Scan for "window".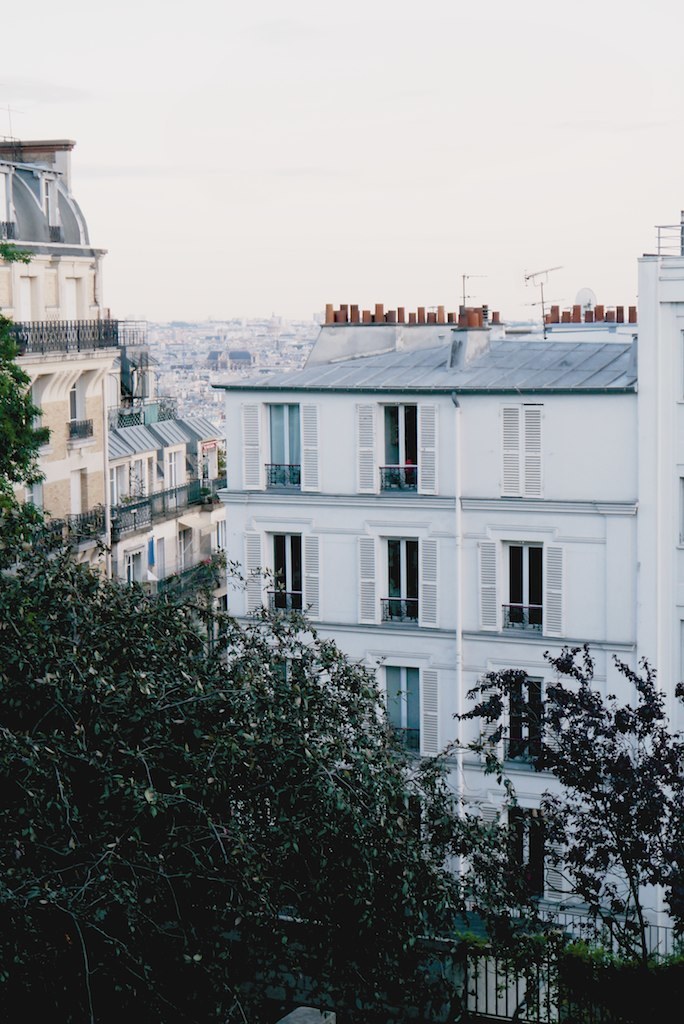
Scan result: (x1=500, y1=513, x2=566, y2=632).
